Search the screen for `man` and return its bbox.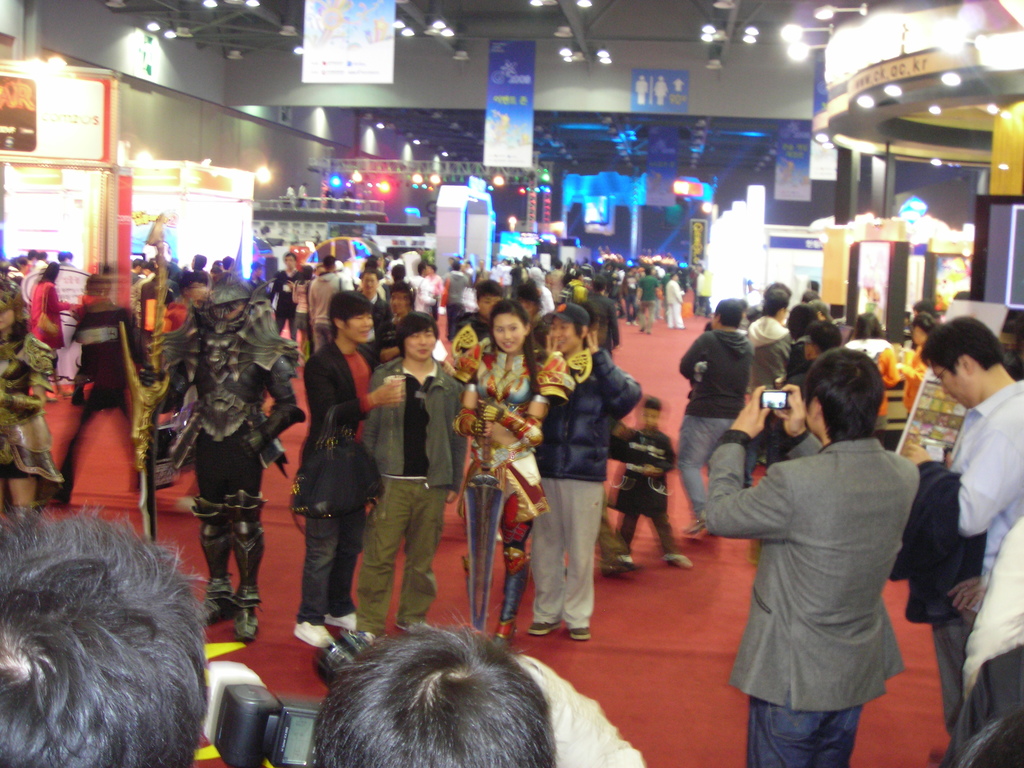
Found: x1=129 y1=256 x2=156 y2=326.
